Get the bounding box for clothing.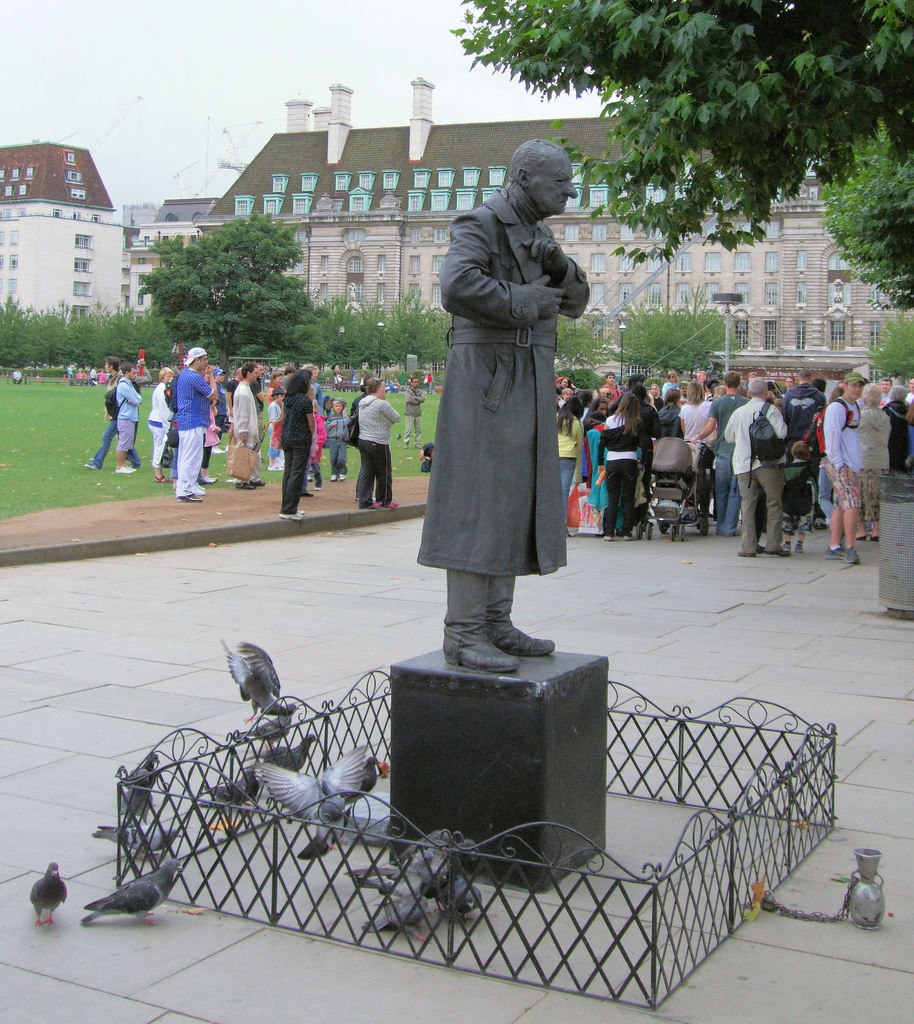
(x1=268, y1=399, x2=287, y2=460).
